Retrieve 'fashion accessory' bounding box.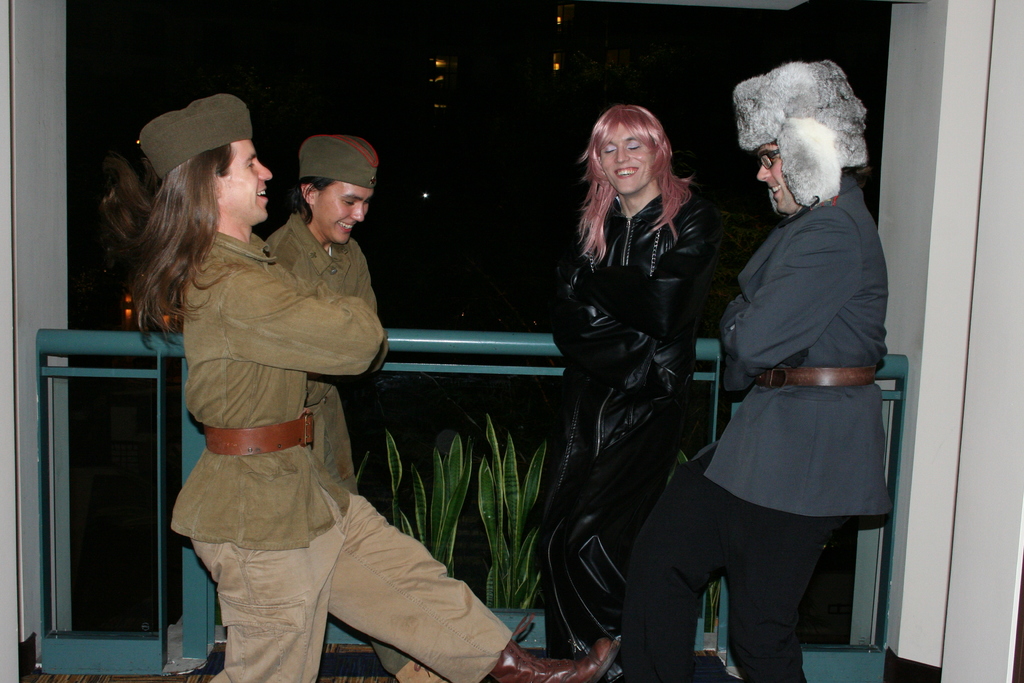
Bounding box: <bbox>758, 147, 780, 169</bbox>.
